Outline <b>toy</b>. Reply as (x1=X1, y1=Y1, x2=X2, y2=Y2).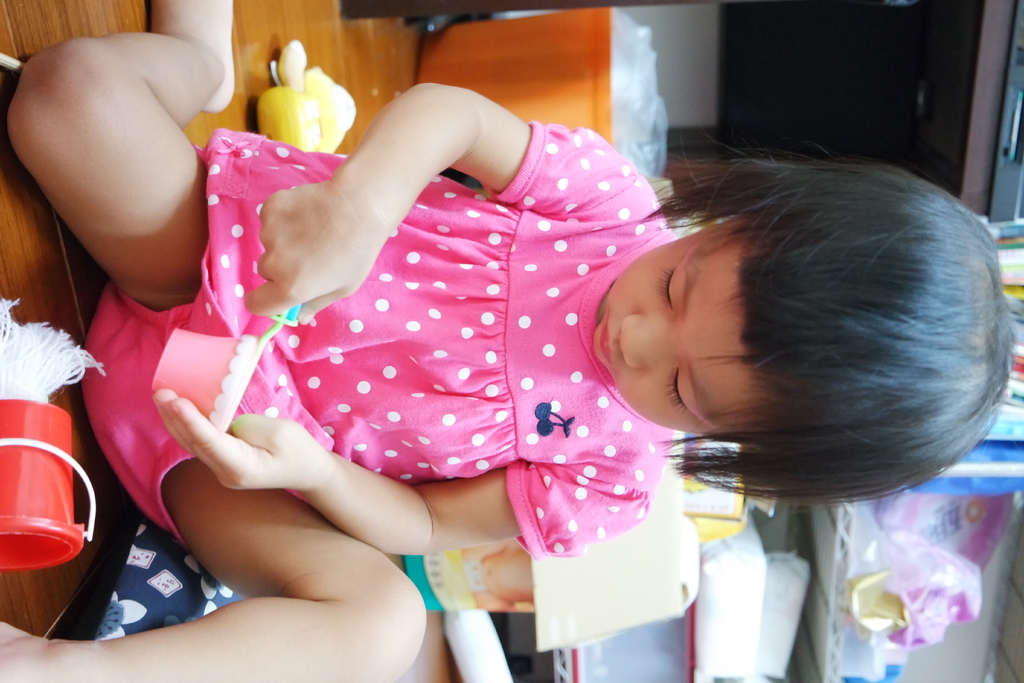
(x1=402, y1=536, x2=534, y2=613).
